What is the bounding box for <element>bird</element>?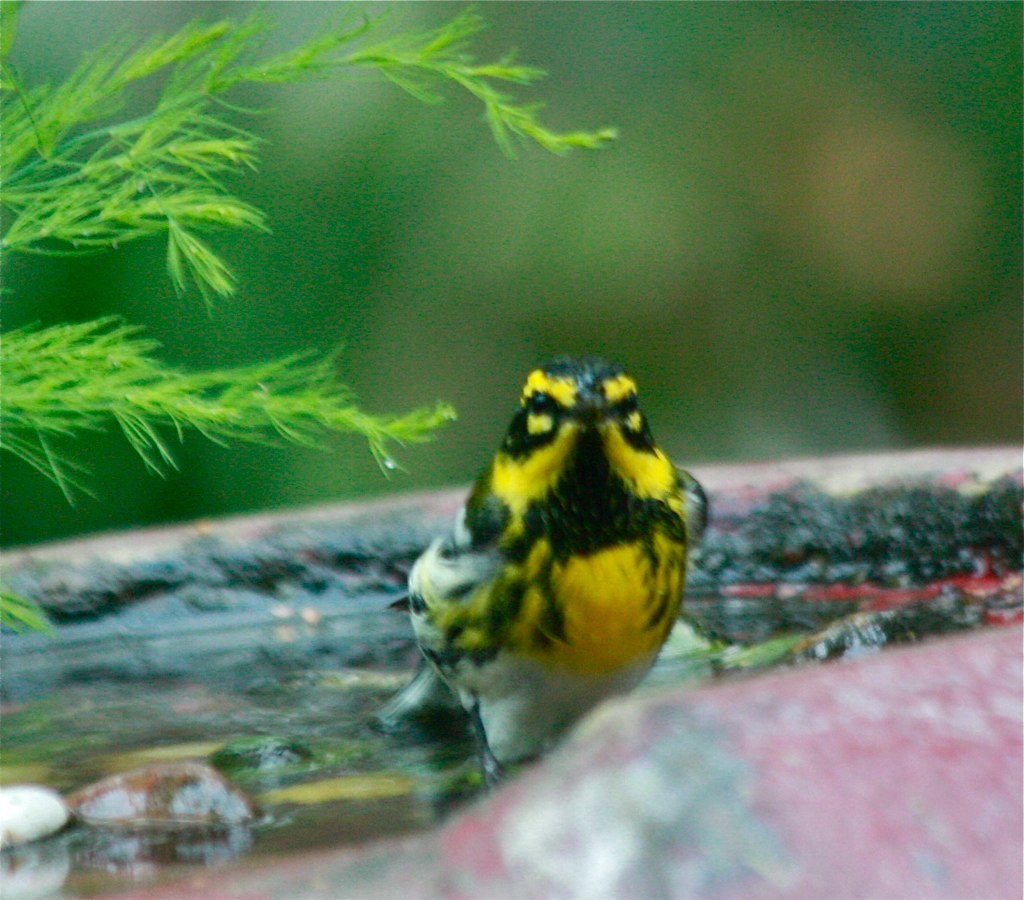
detection(364, 328, 671, 796).
